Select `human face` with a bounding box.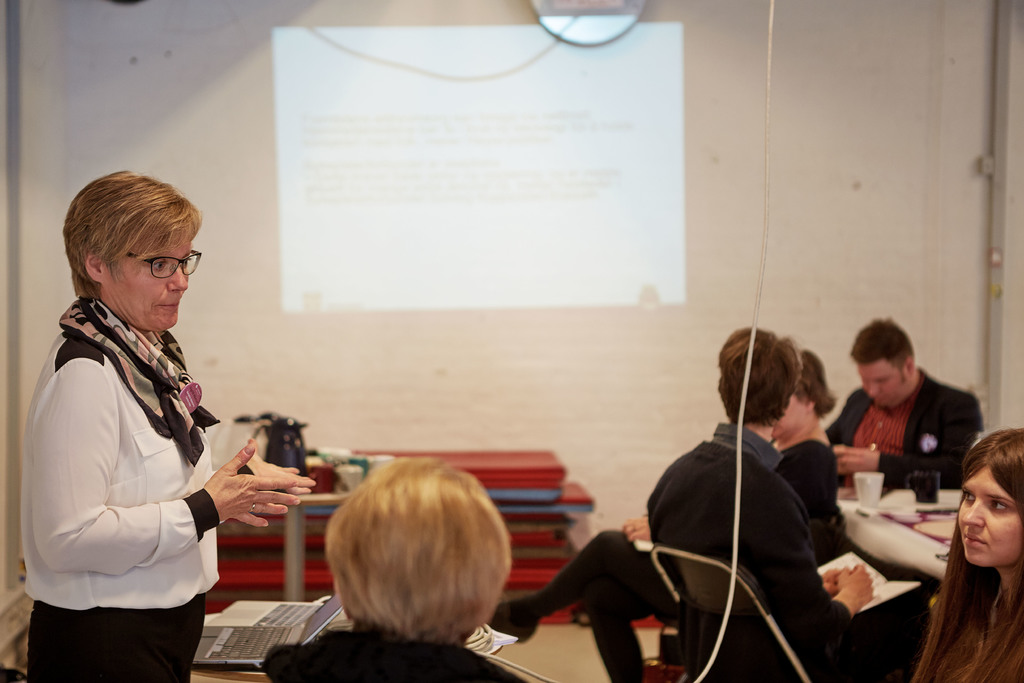
bbox(109, 245, 188, 330).
